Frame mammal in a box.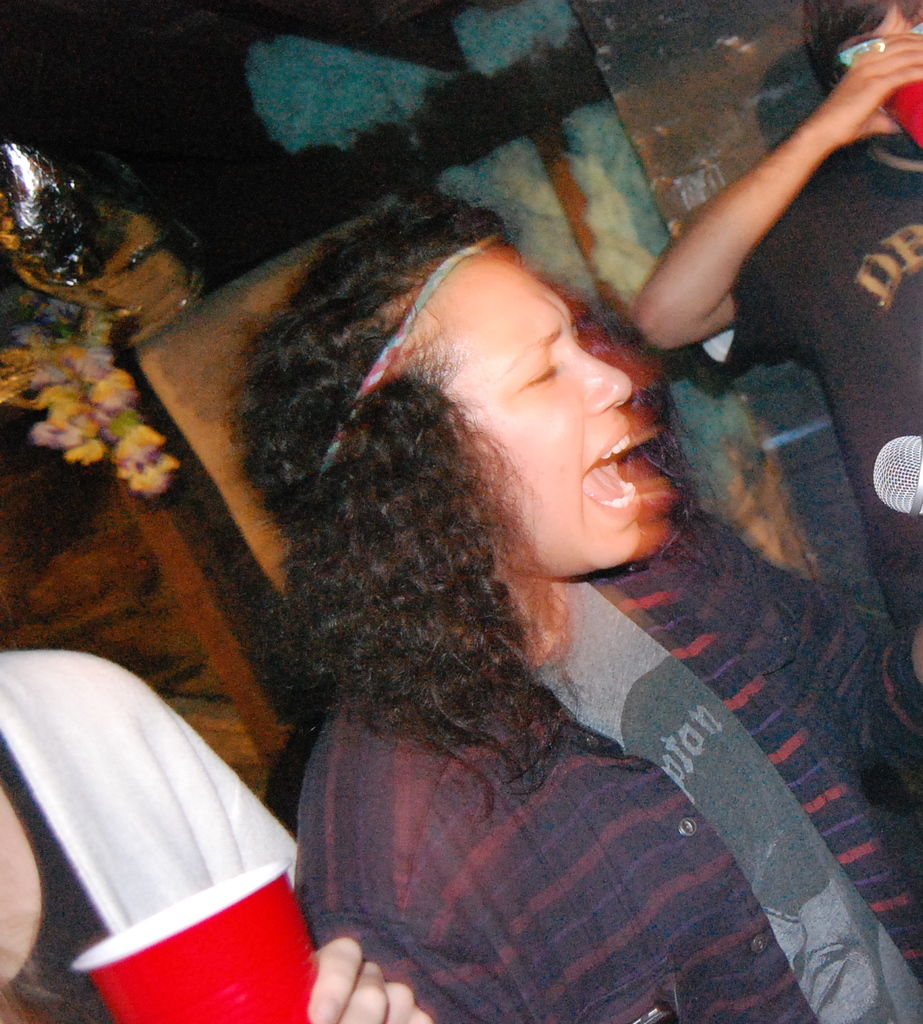
<box>0,645,441,1023</box>.
